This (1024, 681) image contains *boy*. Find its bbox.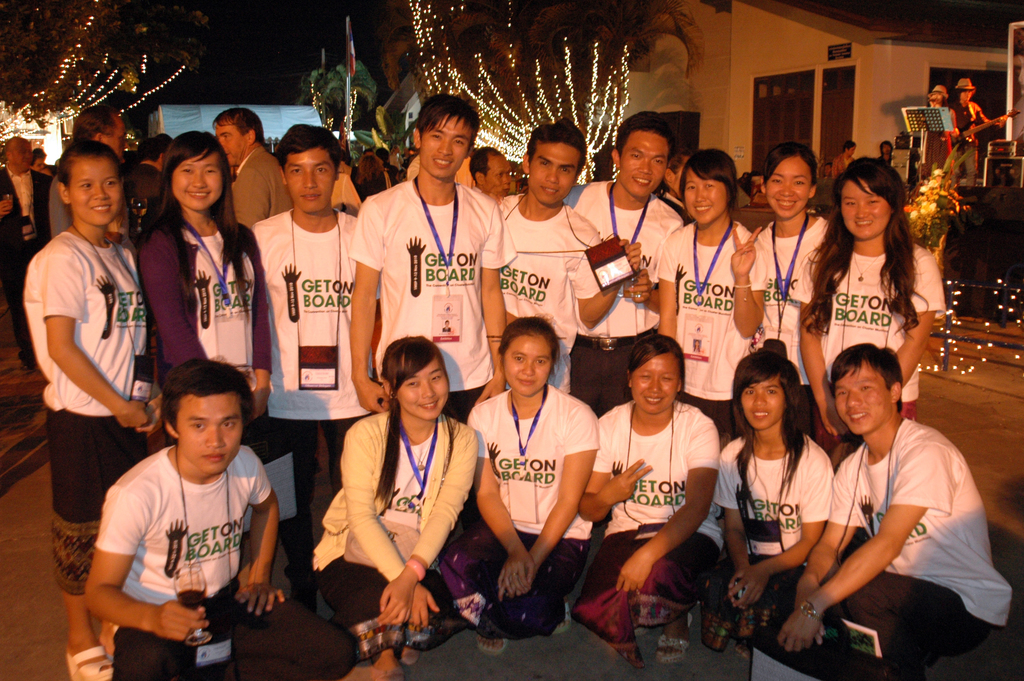
rect(778, 341, 1014, 678).
